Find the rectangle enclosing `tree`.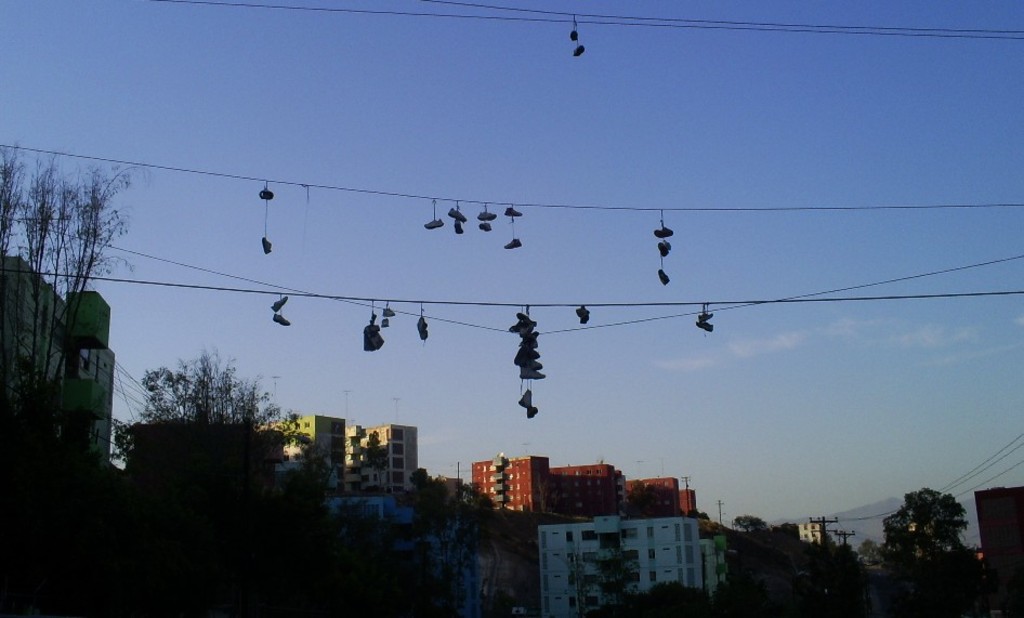
box(880, 476, 976, 587).
